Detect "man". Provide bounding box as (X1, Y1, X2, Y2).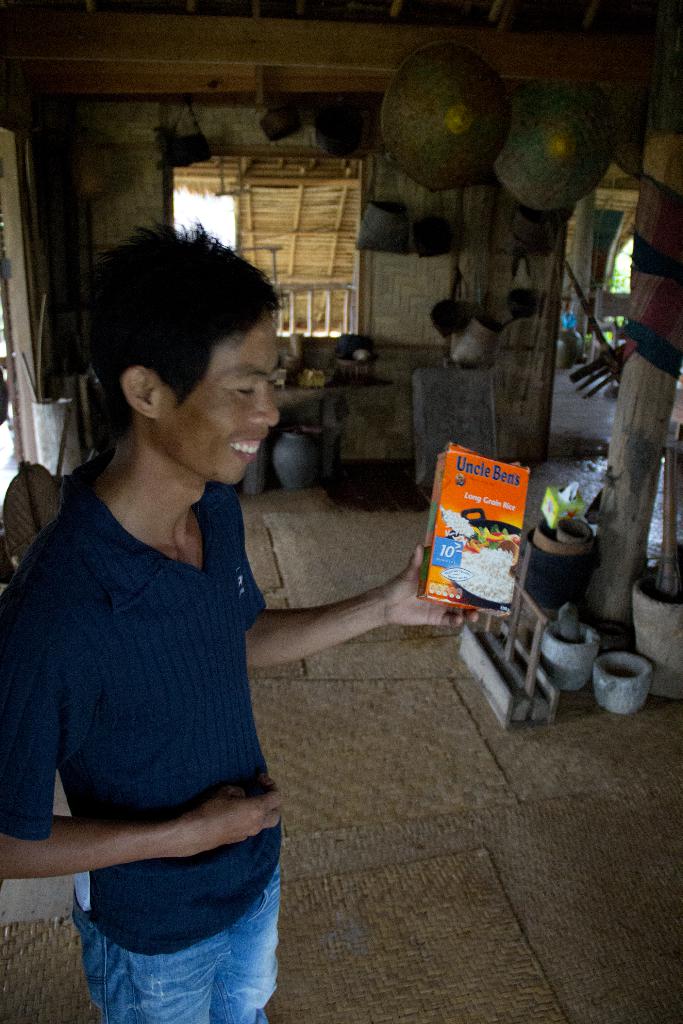
(0, 227, 519, 1023).
